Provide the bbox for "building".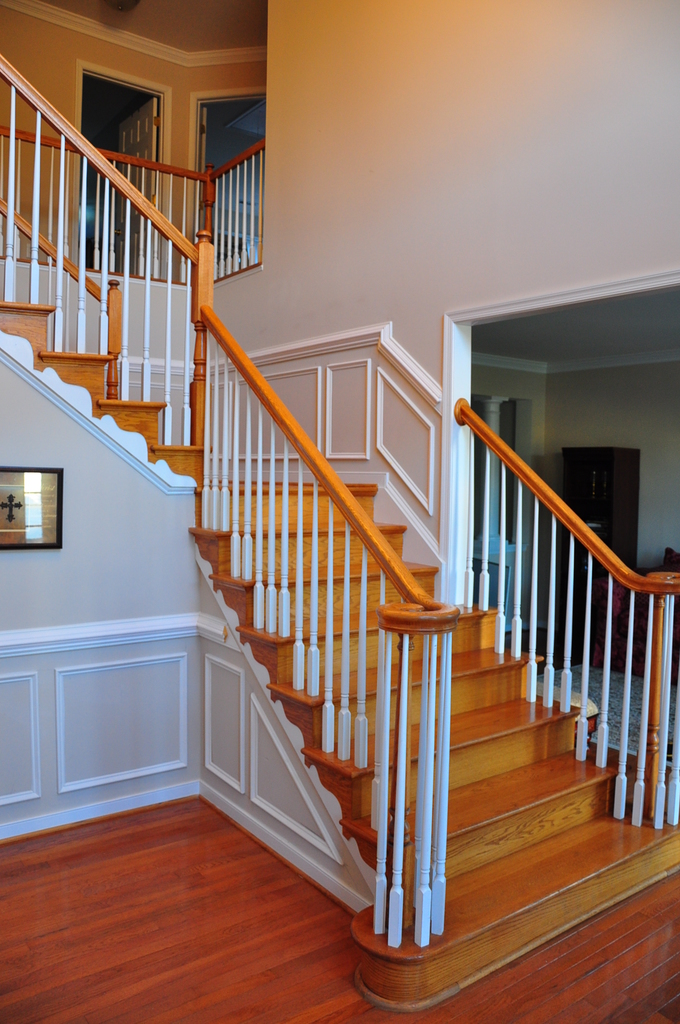
box=[0, 1, 679, 1023].
